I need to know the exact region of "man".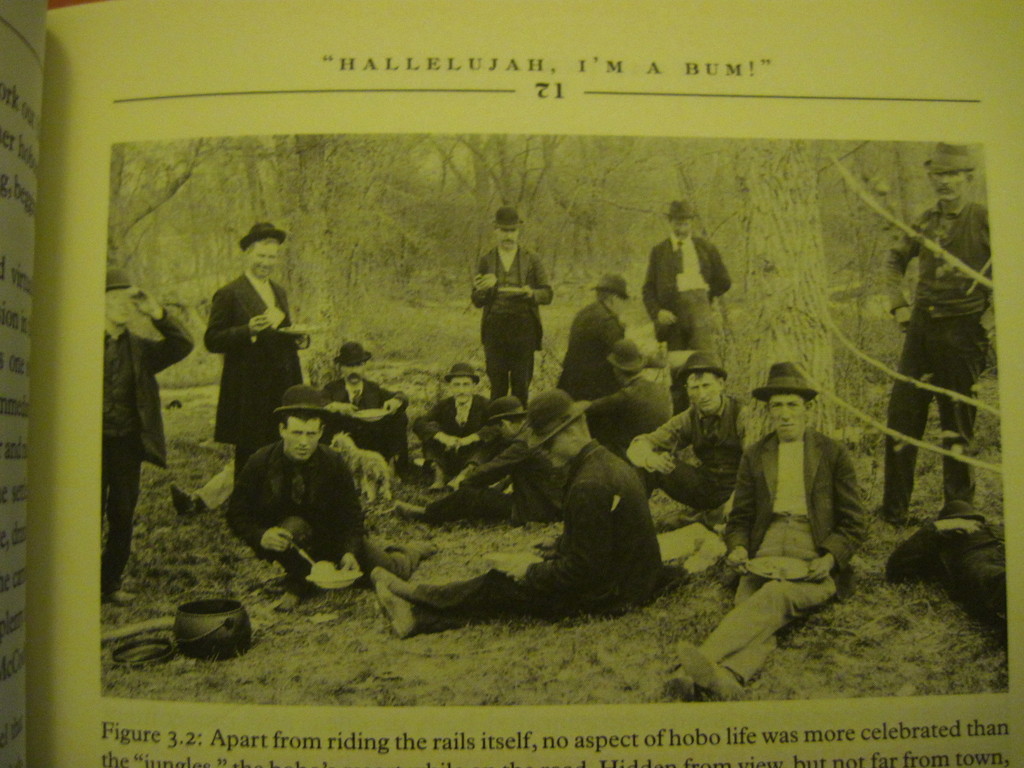
Region: left=871, top=139, right=1001, bottom=527.
